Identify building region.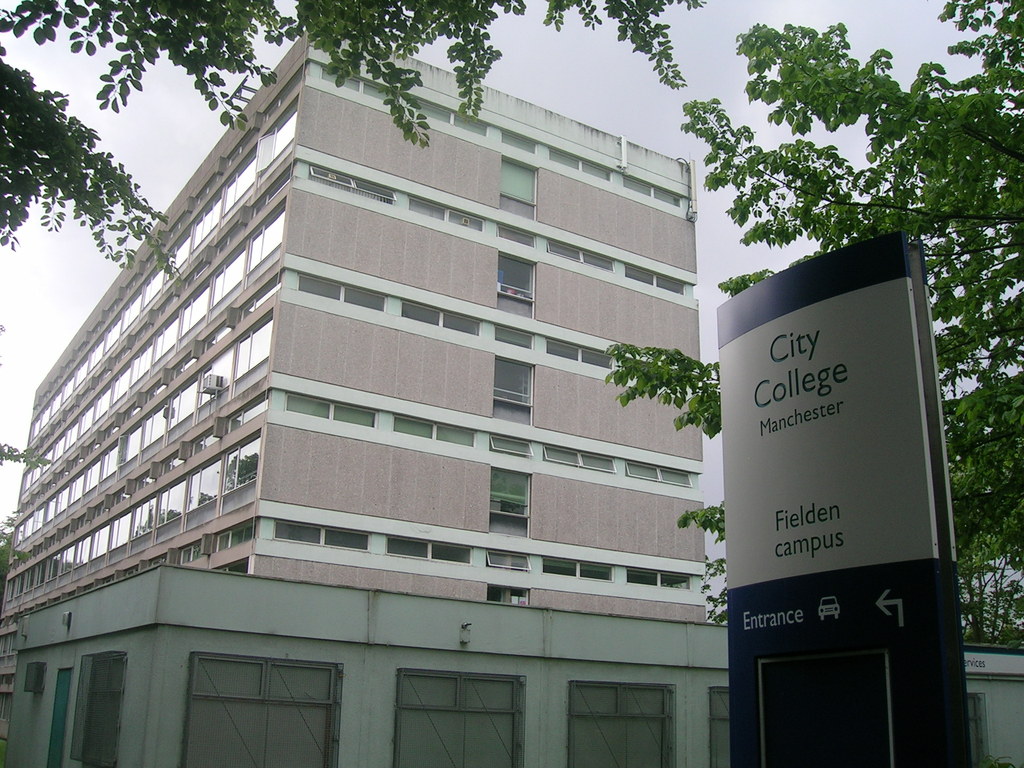
Region: region(0, 24, 703, 767).
